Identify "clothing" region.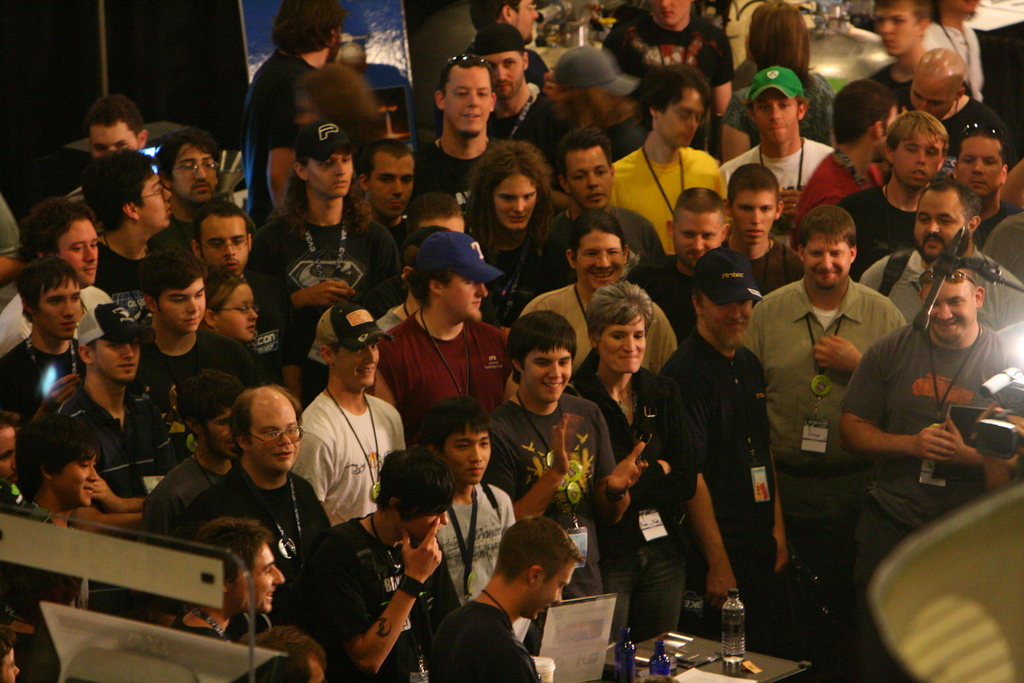
Region: [x1=854, y1=267, x2=1005, y2=520].
